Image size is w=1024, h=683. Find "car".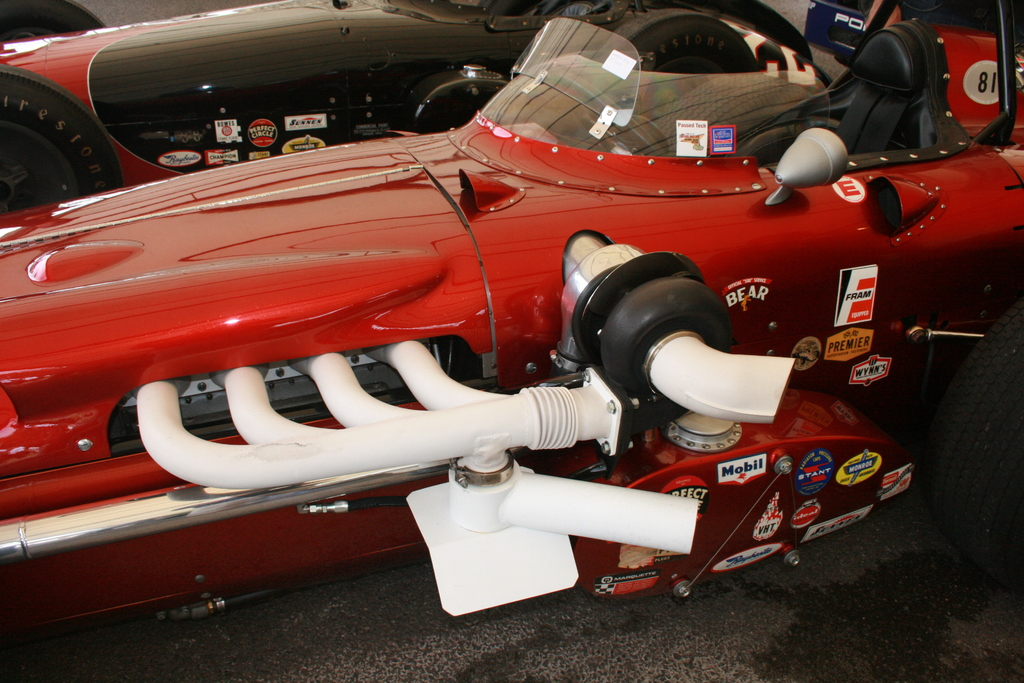
<box>49,26,998,632</box>.
